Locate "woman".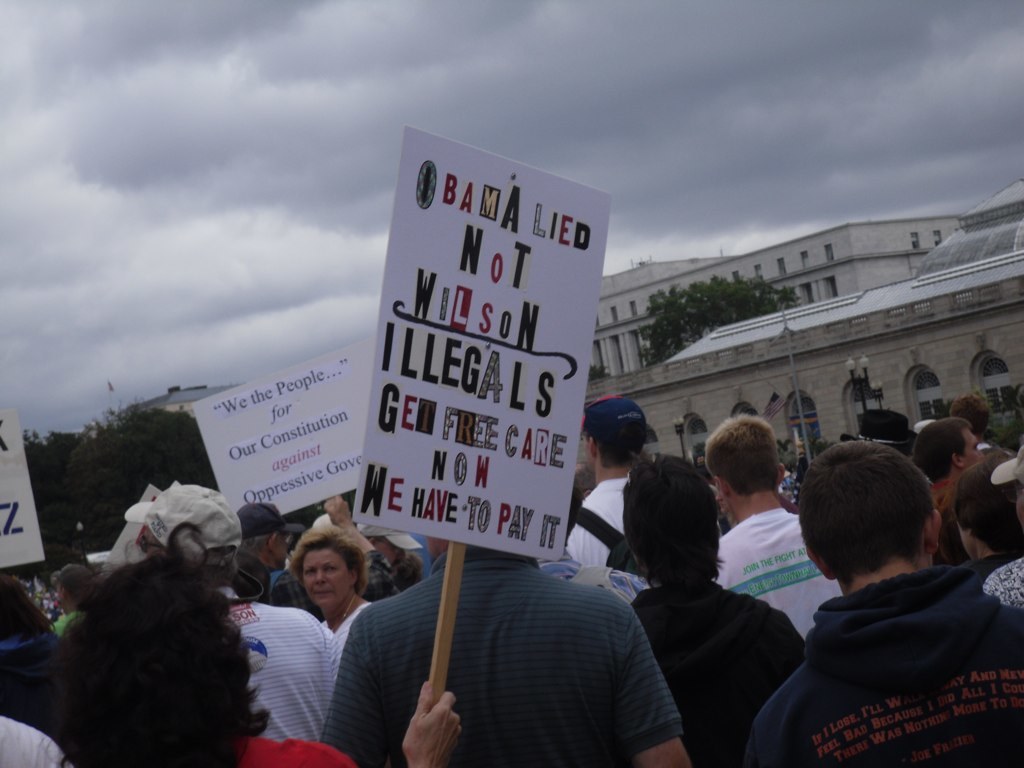
Bounding box: <bbox>289, 526, 378, 645</bbox>.
